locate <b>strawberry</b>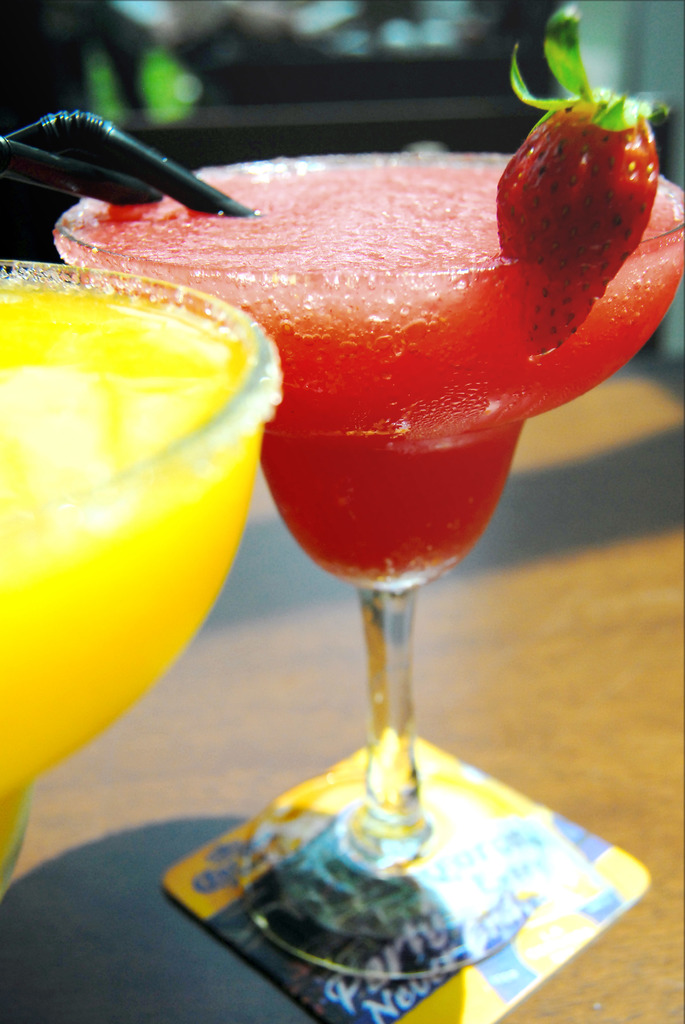
box(494, 65, 674, 364)
